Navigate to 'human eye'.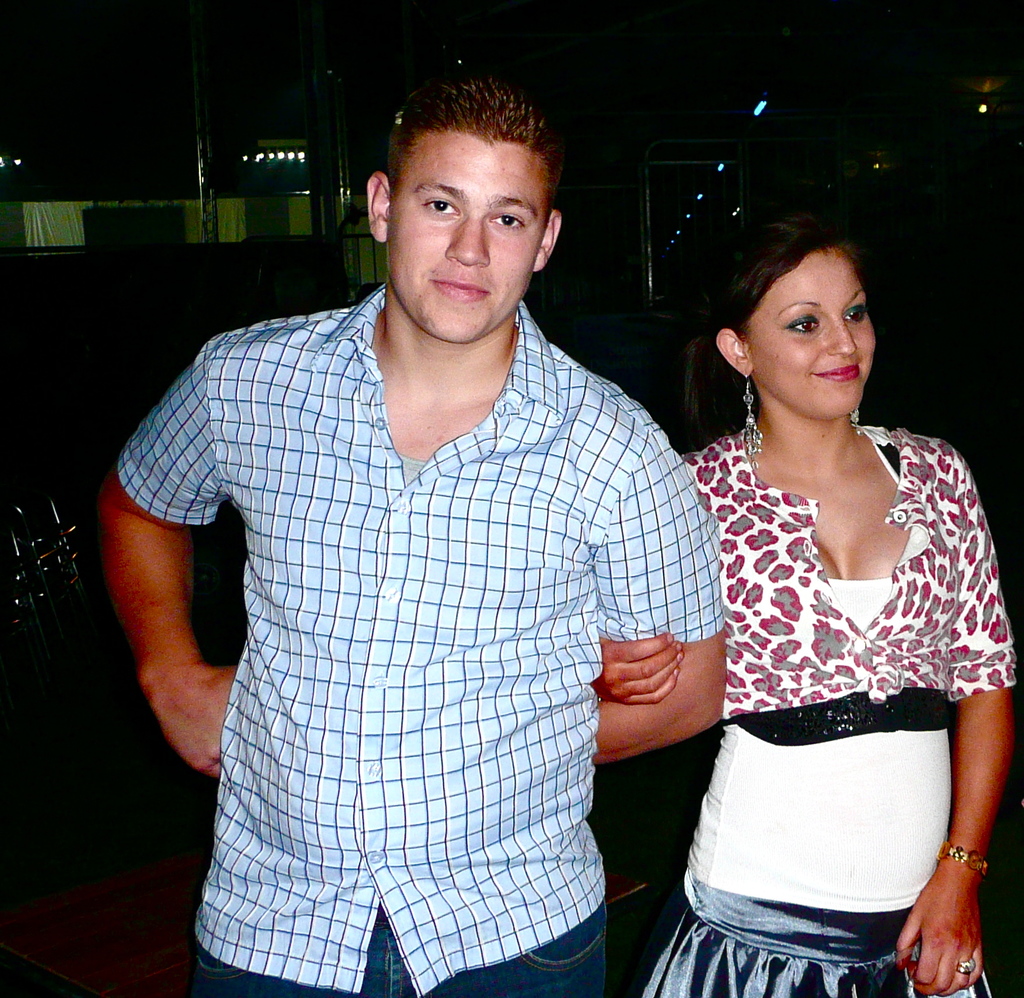
Navigation target: pyautogui.locateOnScreen(781, 310, 822, 340).
